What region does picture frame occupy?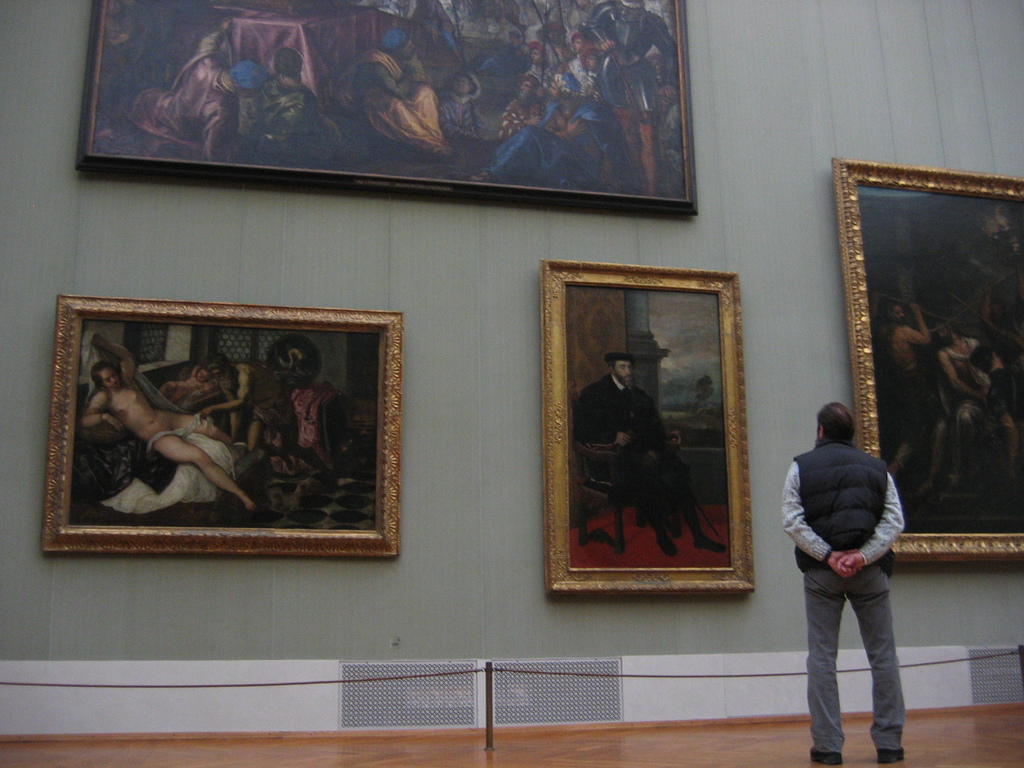
select_region(46, 295, 404, 557).
